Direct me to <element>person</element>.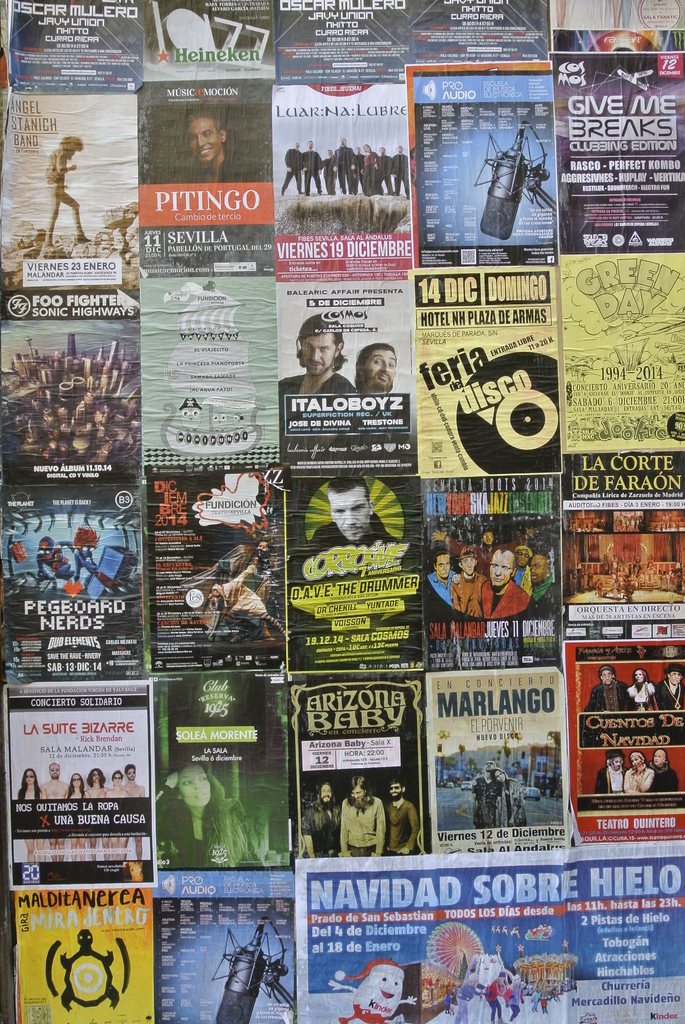
Direction: <bbox>510, 545, 535, 597</bbox>.
